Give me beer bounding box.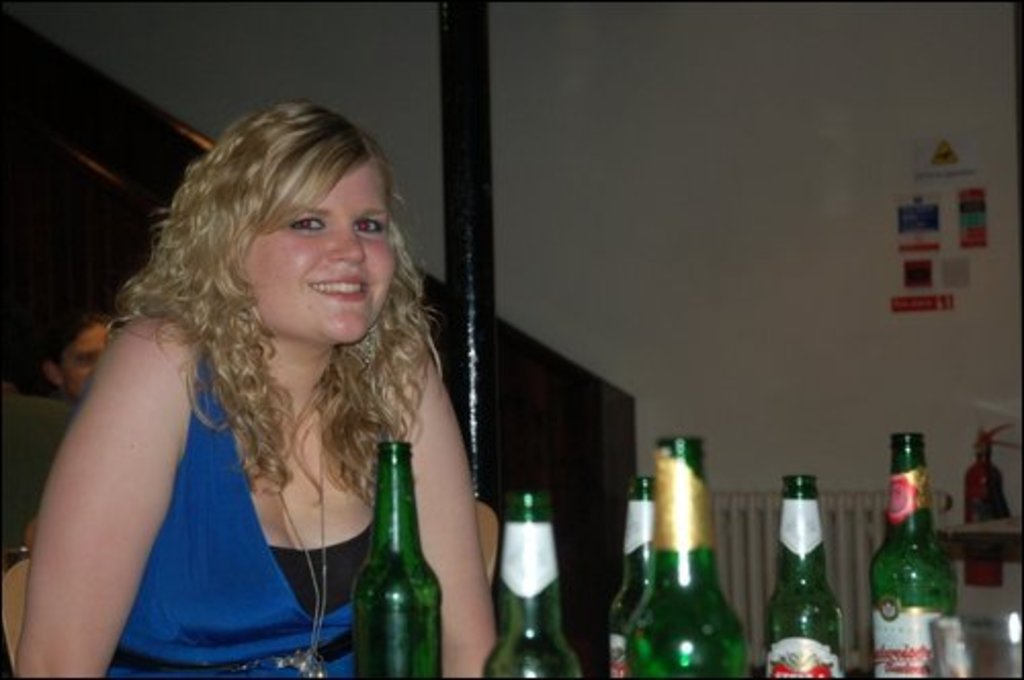
[600,469,655,678].
